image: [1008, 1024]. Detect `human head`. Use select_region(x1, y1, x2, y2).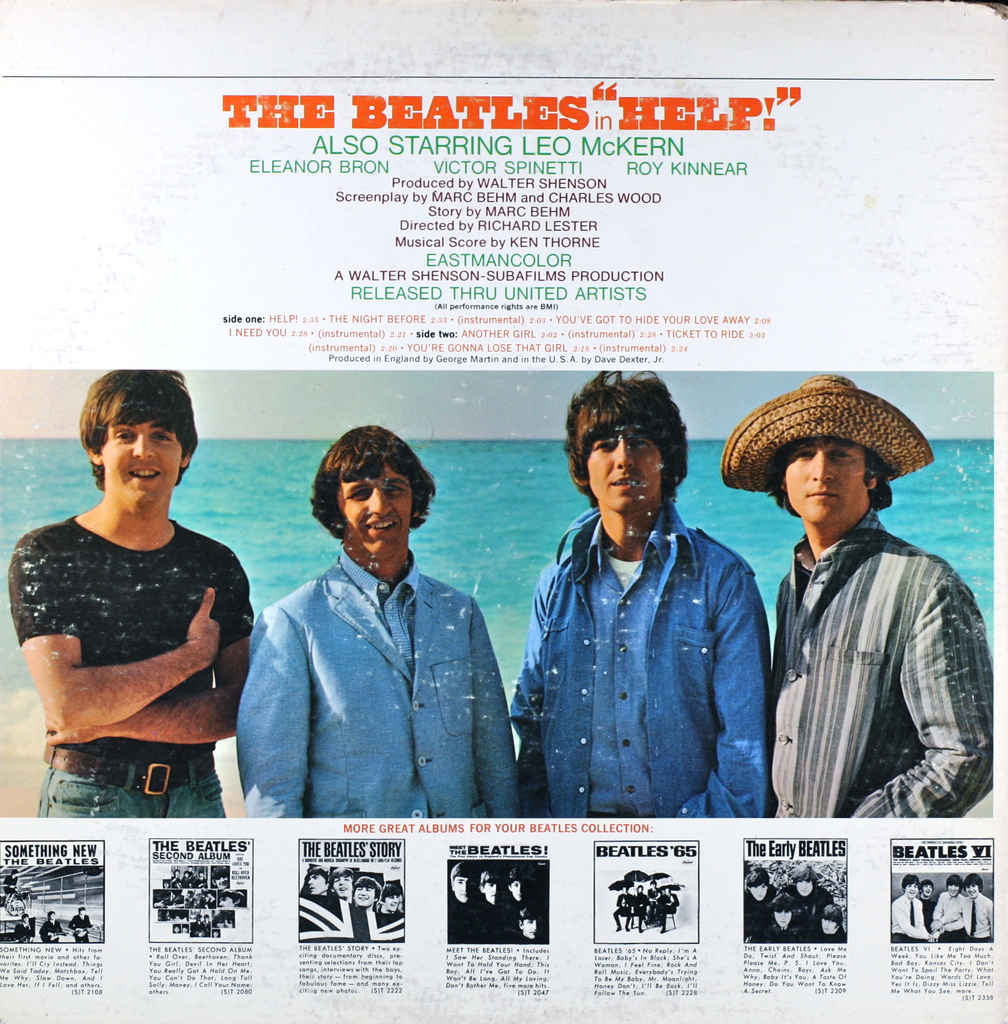
select_region(312, 422, 436, 555).
